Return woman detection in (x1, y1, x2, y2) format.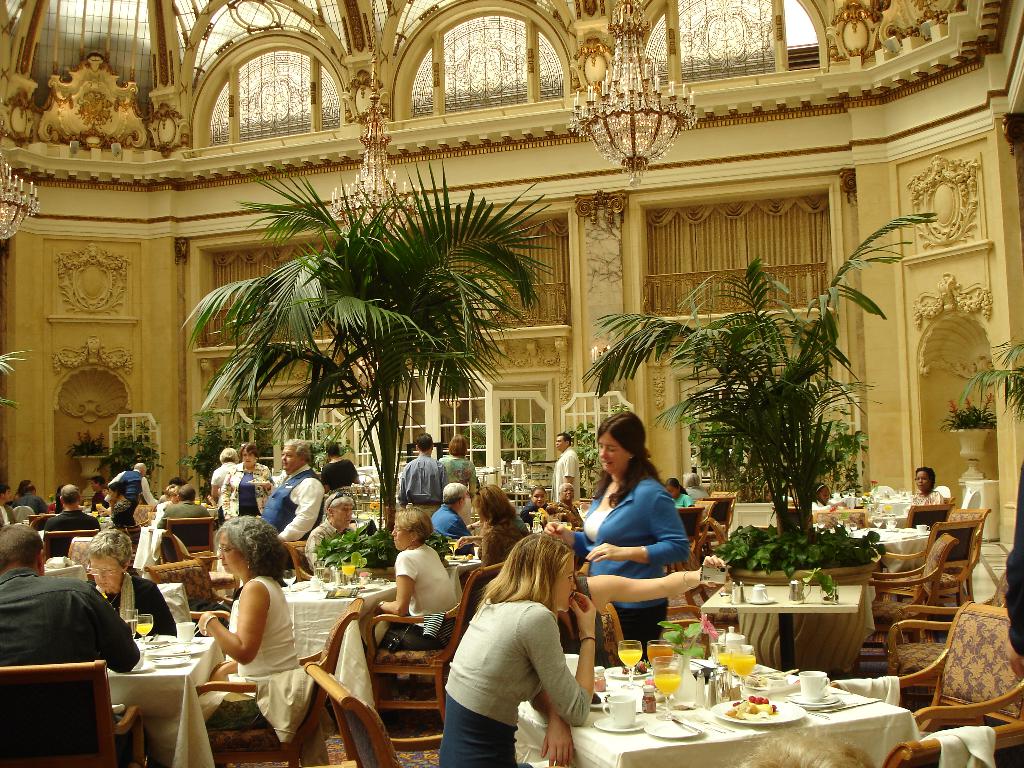
(440, 430, 477, 498).
